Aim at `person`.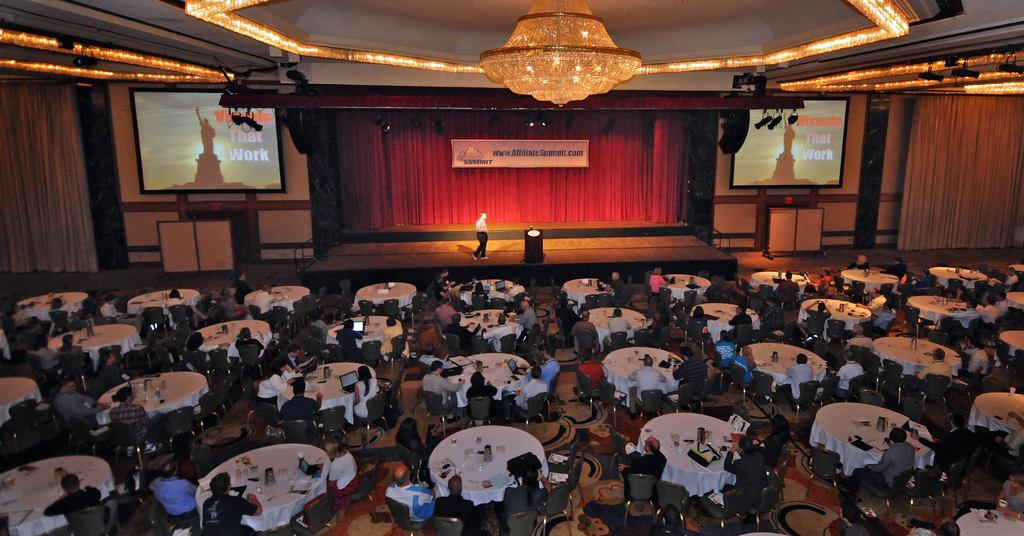
Aimed at x1=147, y1=458, x2=202, y2=532.
